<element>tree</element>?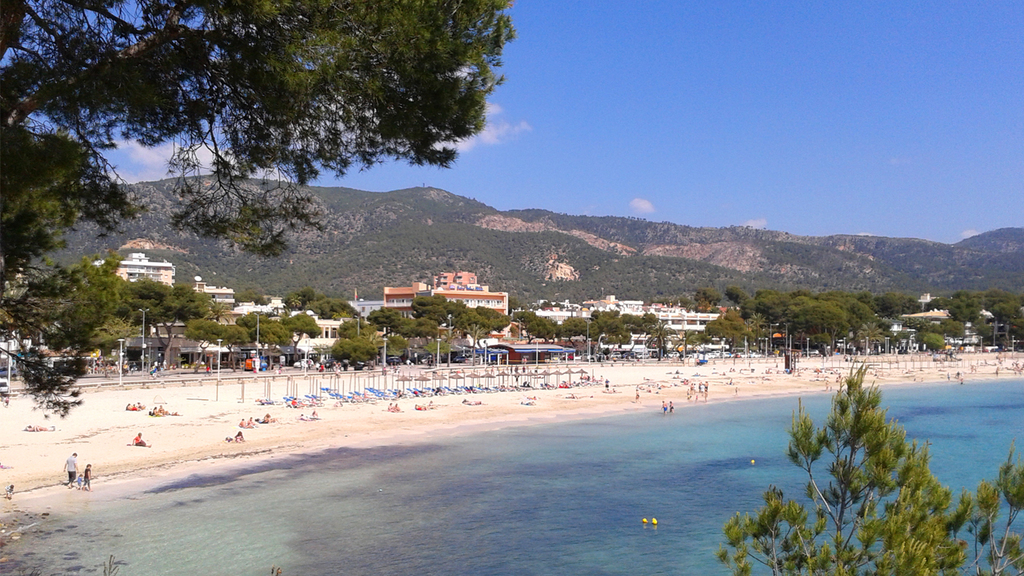
crop(409, 292, 447, 359)
